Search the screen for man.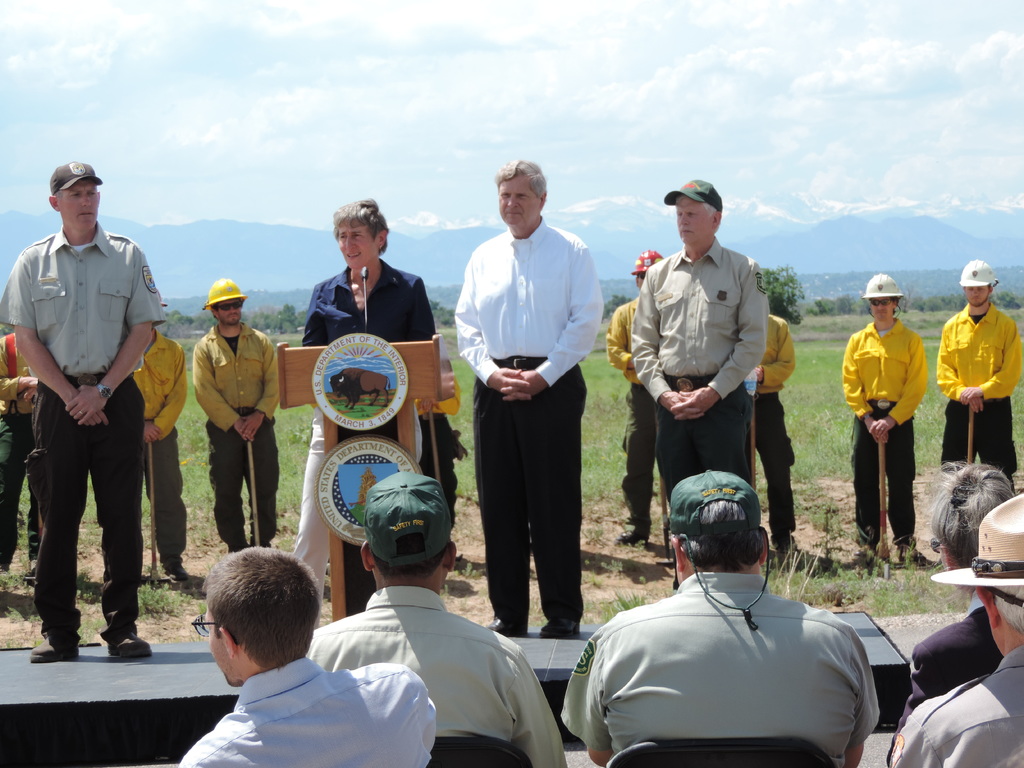
Found at box=[310, 467, 568, 767].
